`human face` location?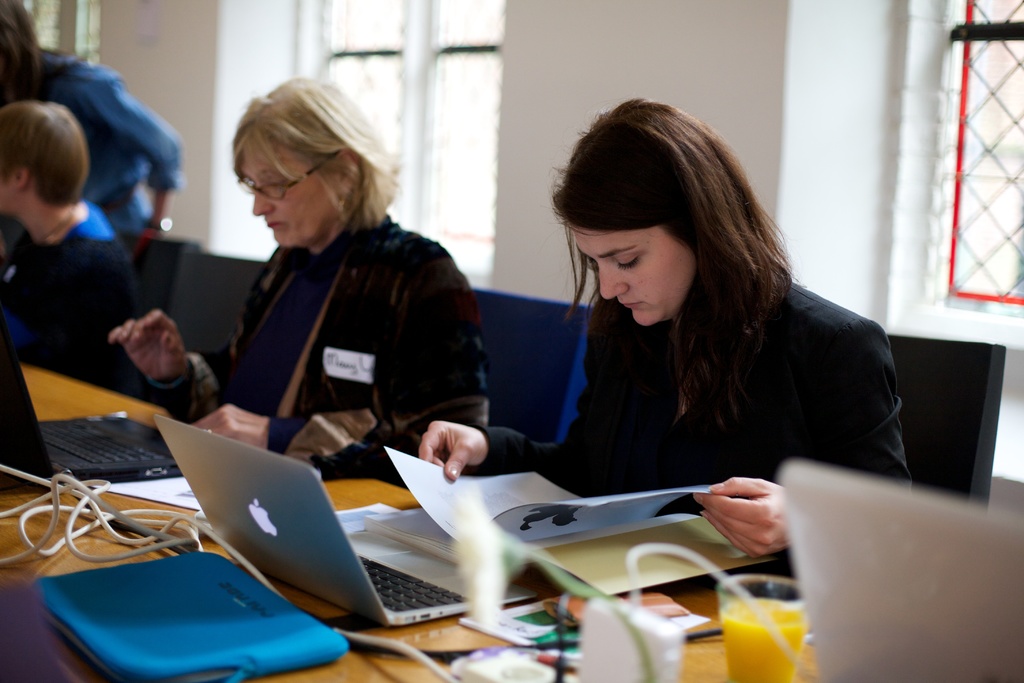
<box>236,148,338,245</box>
